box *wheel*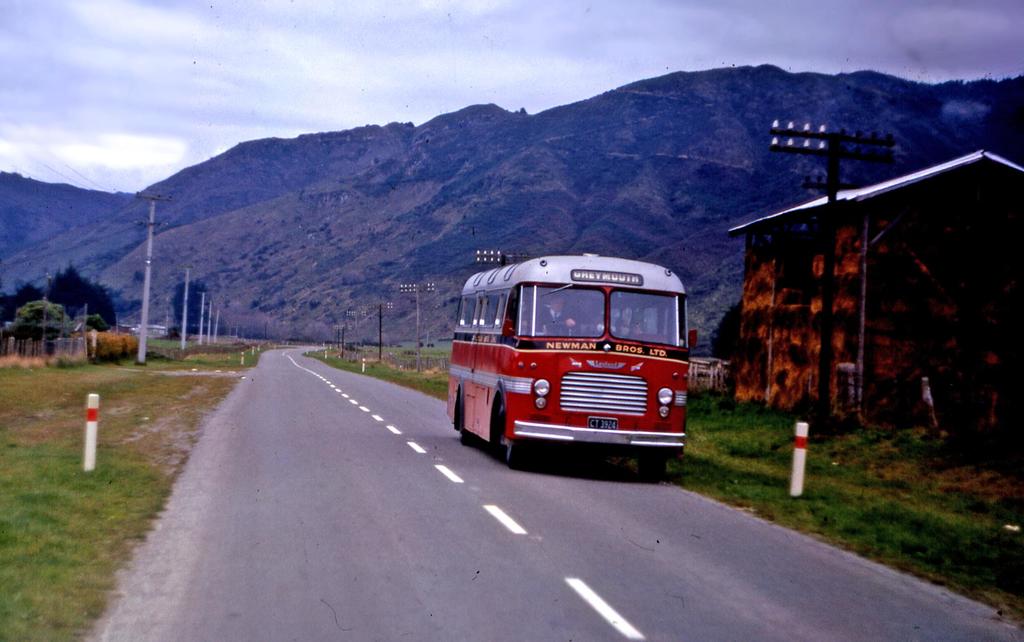
462/428/475/445
